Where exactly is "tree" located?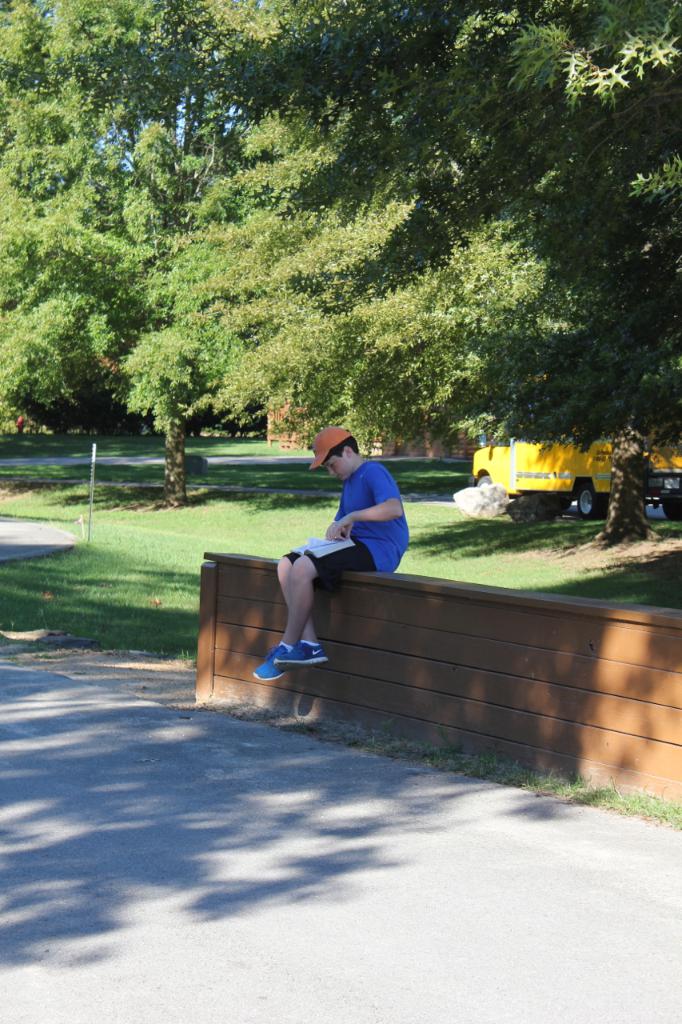
Its bounding box is [x1=28, y1=292, x2=116, y2=400].
